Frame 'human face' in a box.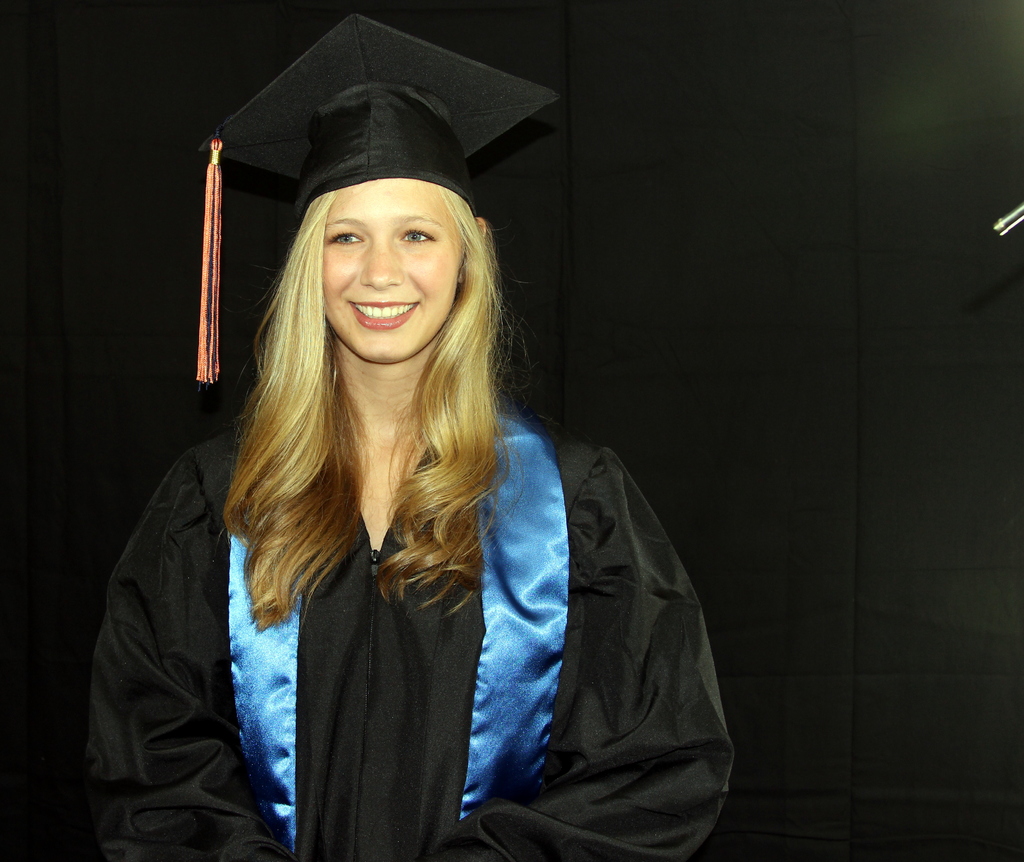
l=325, t=177, r=461, b=367.
